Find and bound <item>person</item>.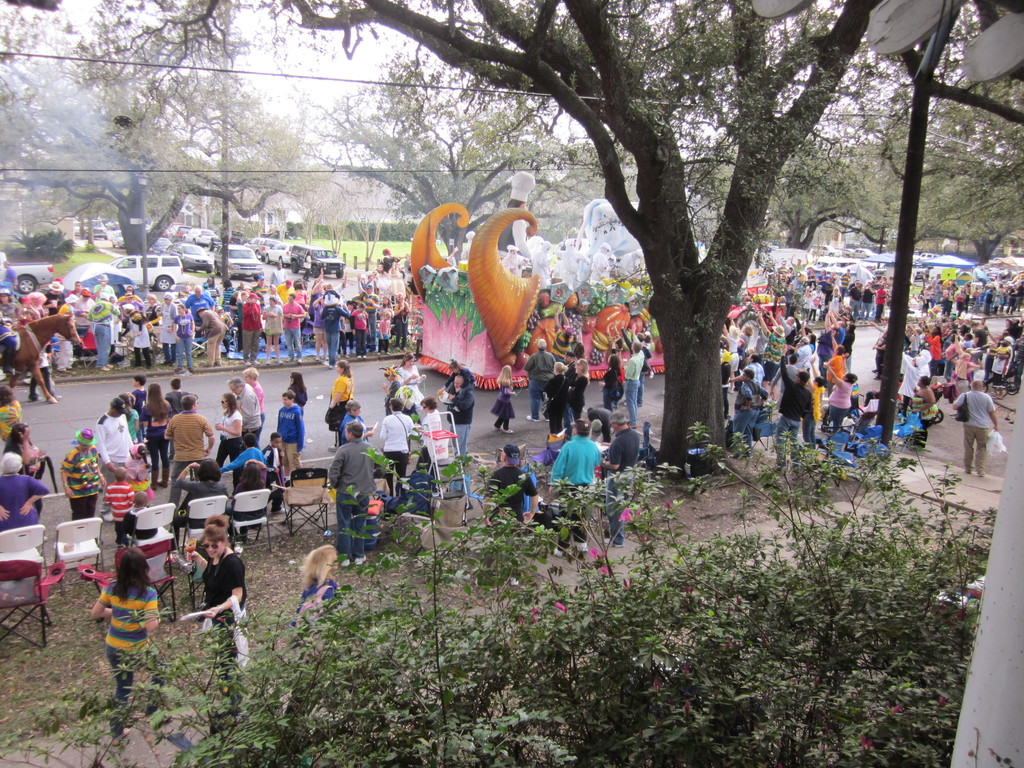
Bound: bbox(0, 420, 49, 509).
